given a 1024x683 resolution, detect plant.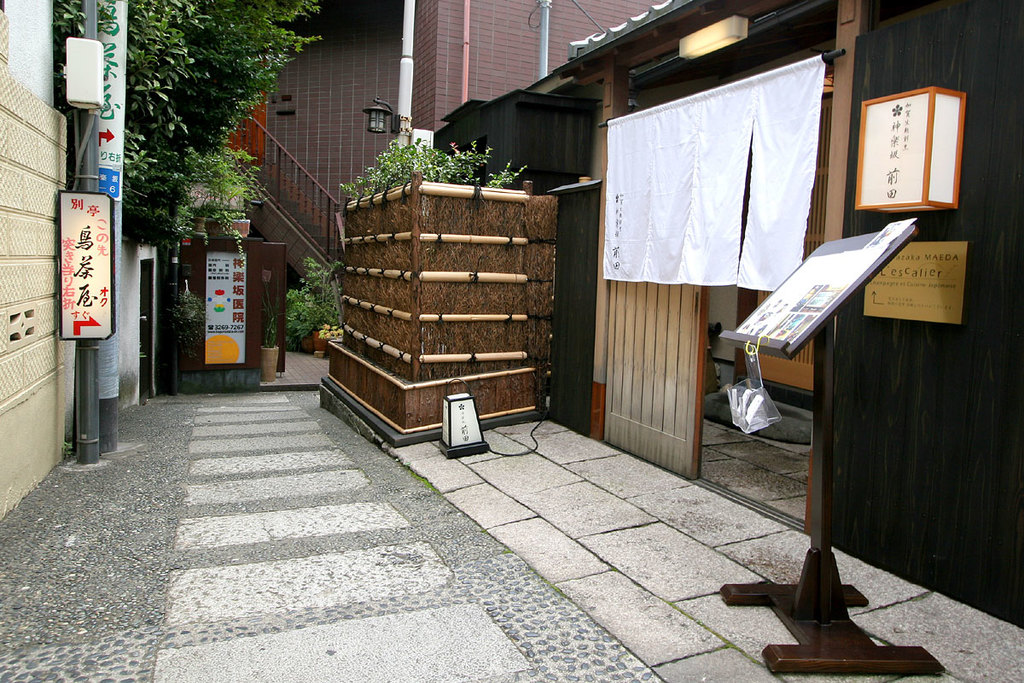
335/128/544/203.
